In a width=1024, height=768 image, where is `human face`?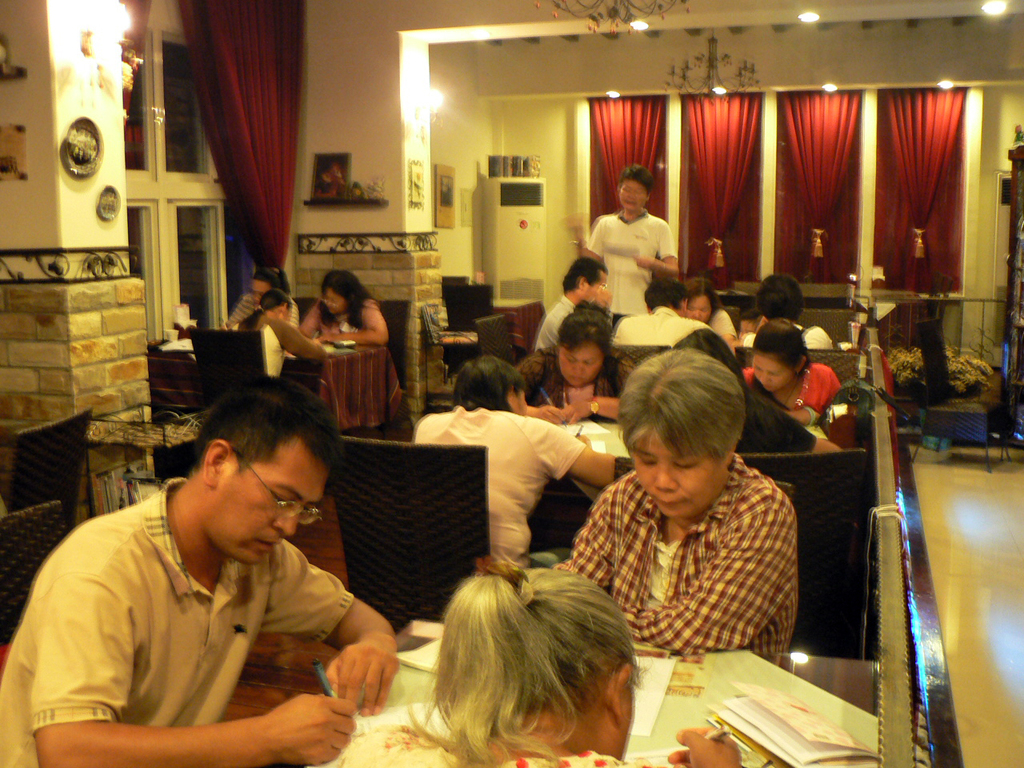
crop(622, 421, 725, 518).
